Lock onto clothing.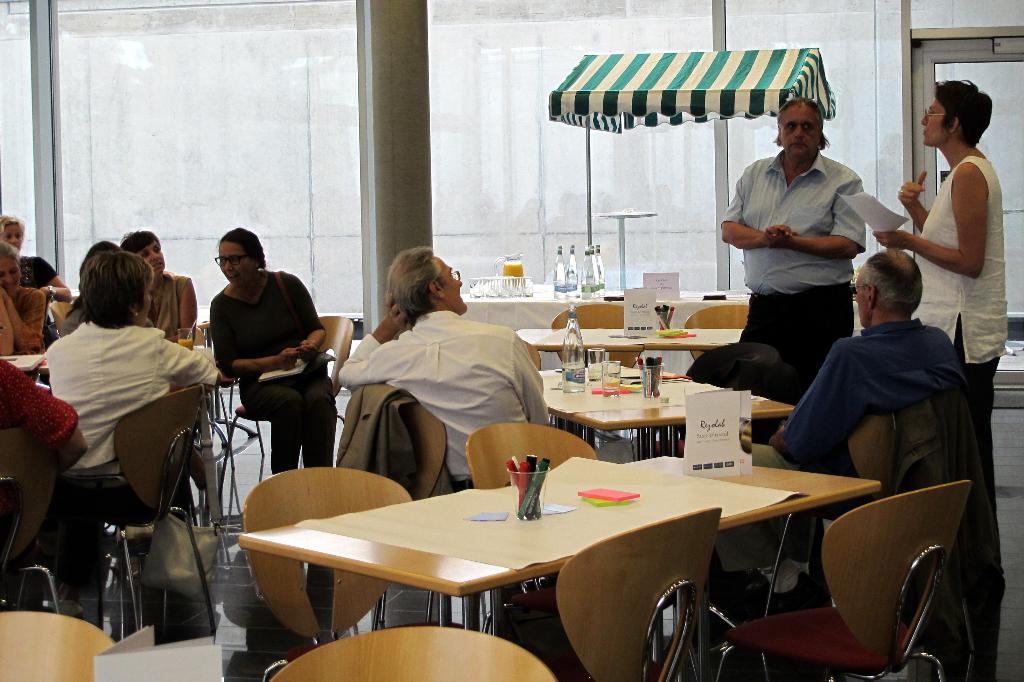
Locked: {"left": 0, "top": 286, "right": 42, "bottom": 350}.
